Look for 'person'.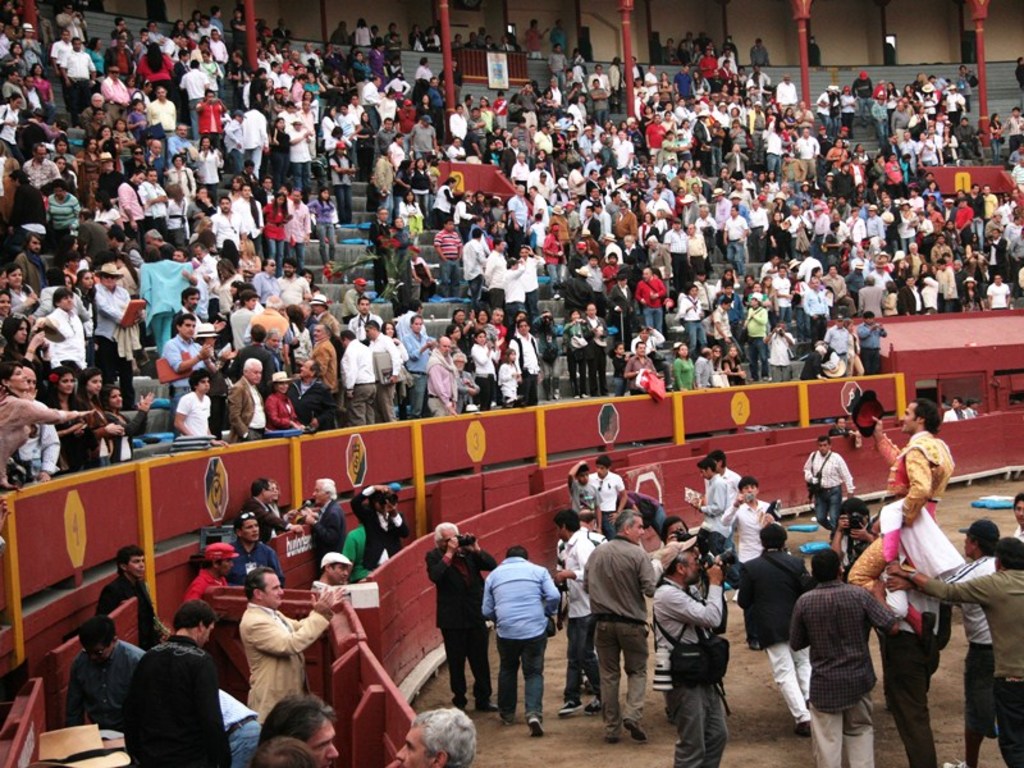
Found: crop(425, 521, 495, 709).
